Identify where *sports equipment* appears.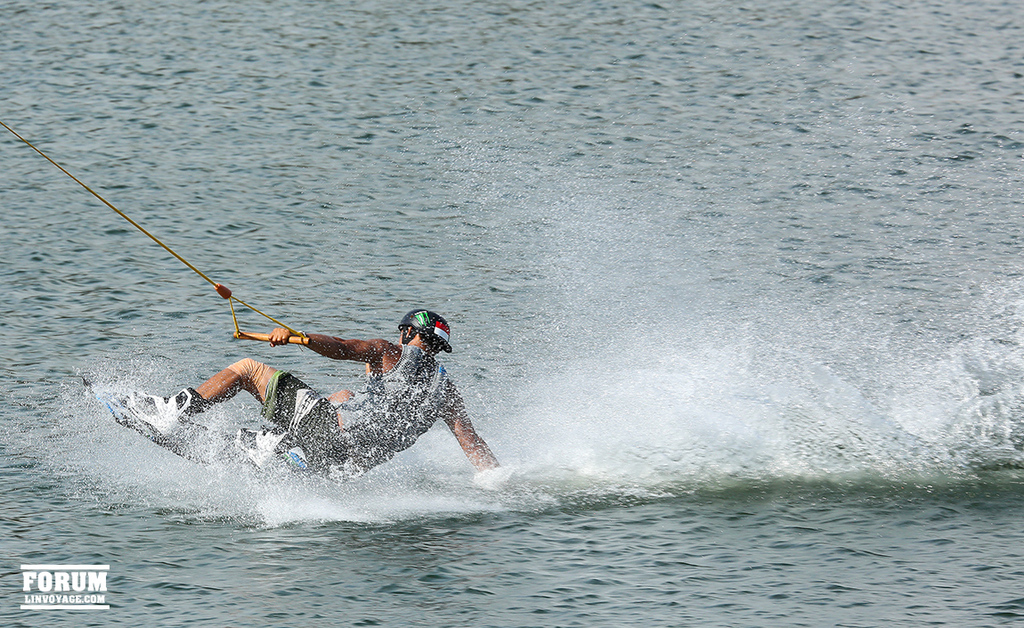
Appears at region(397, 303, 451, 347).
